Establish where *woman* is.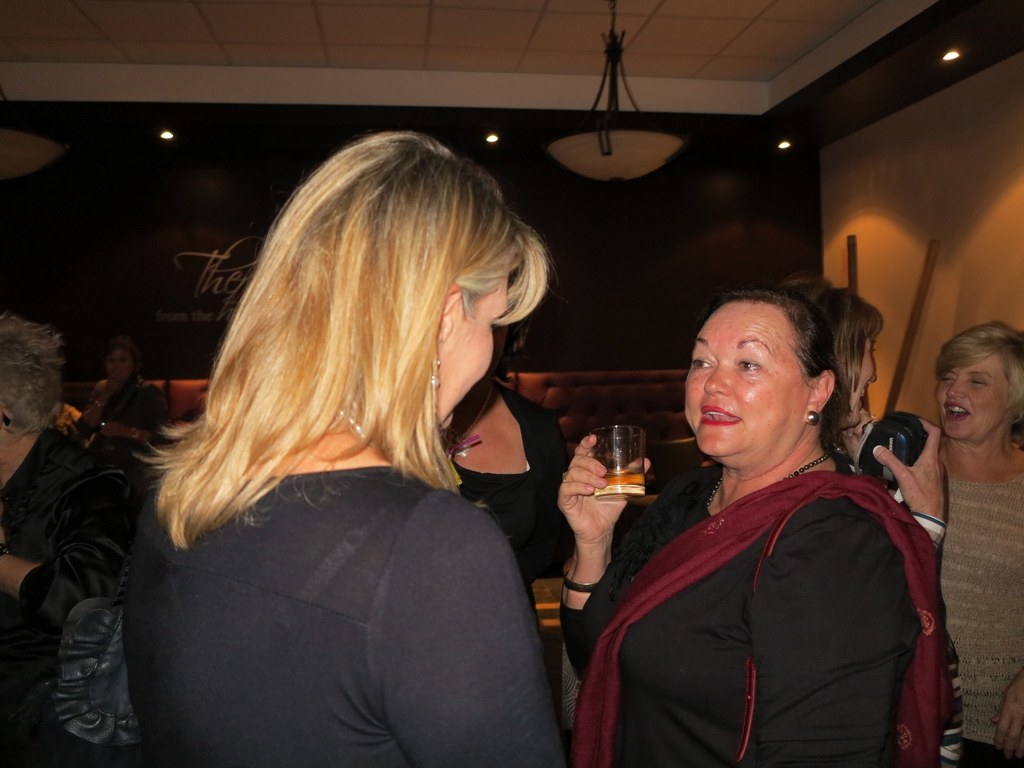
Established at <box>925,317,1023,767</box>.
